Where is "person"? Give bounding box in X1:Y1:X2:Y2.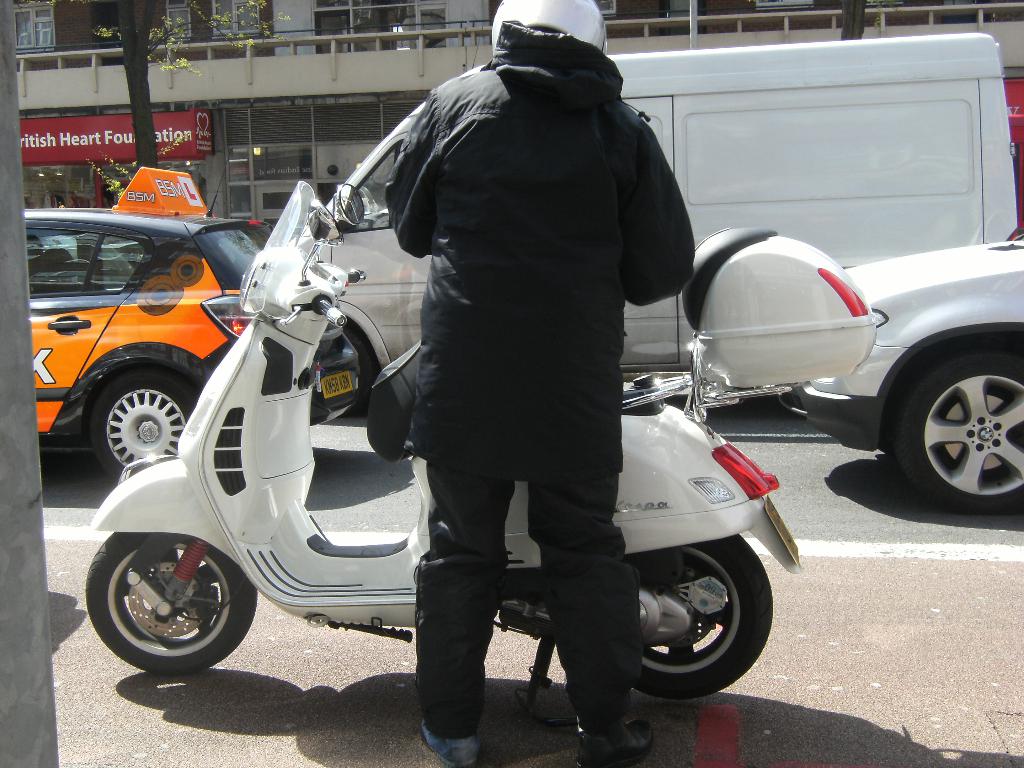
340:0:708:707.
